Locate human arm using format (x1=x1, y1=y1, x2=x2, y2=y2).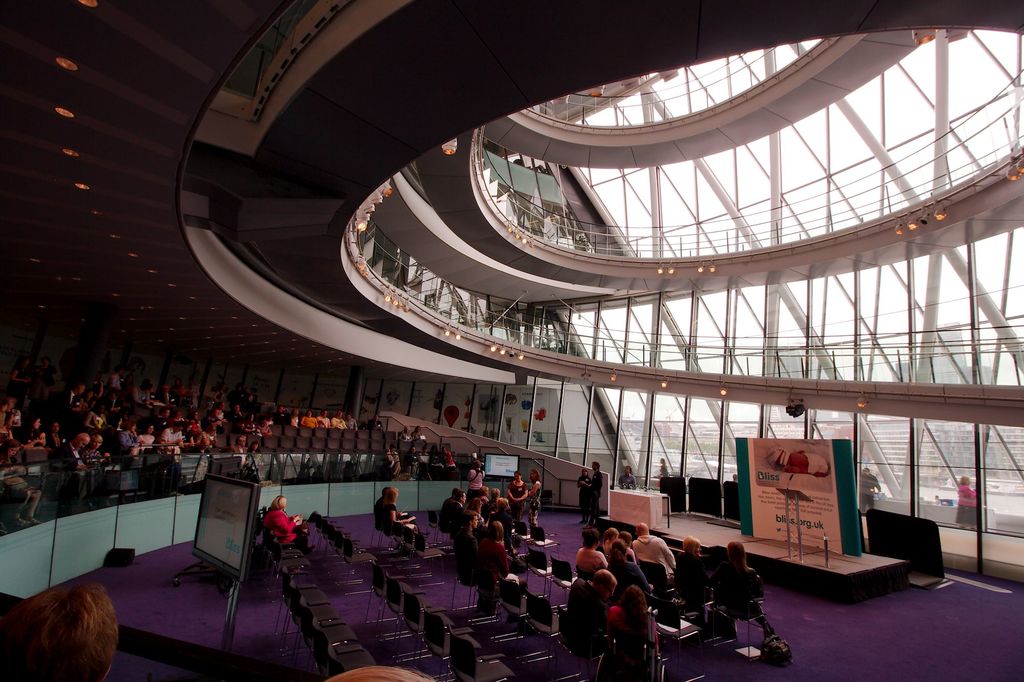
(x1=391, y1=502, x2=417, y2=523).
